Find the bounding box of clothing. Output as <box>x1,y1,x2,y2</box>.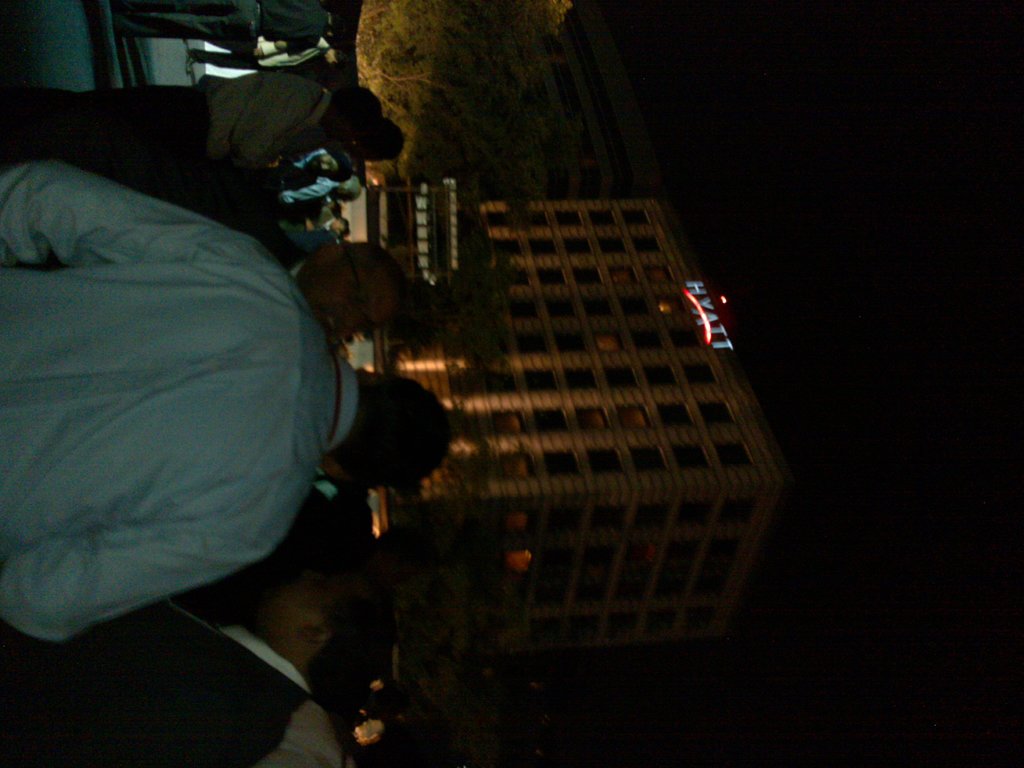
<box>0,71,334,172</box>.
